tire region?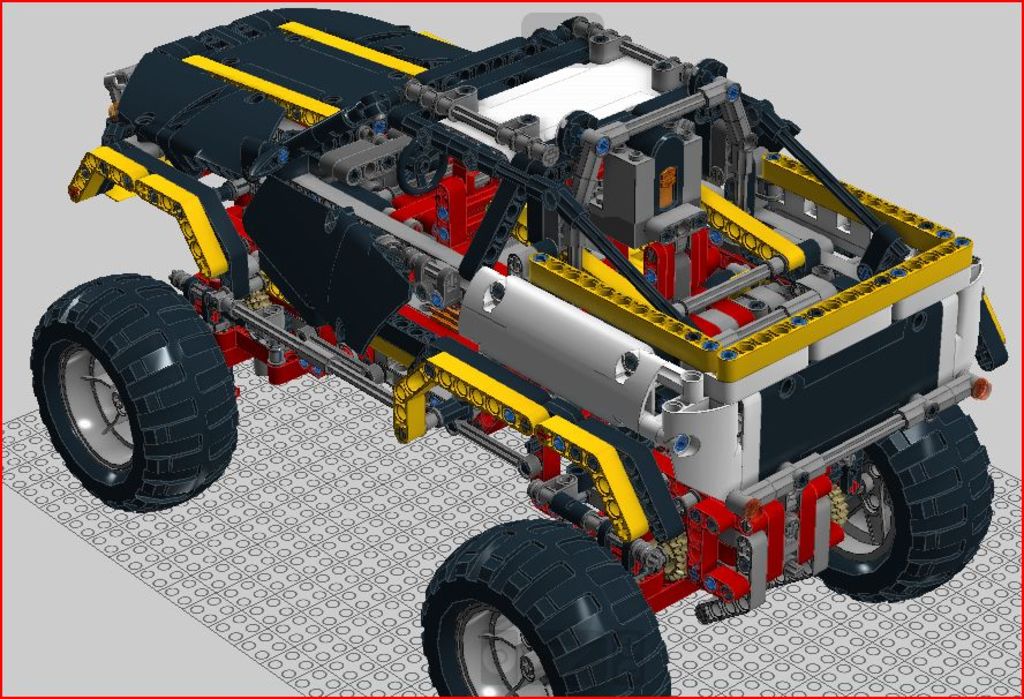
select_region(814, 404, 991, 602)
